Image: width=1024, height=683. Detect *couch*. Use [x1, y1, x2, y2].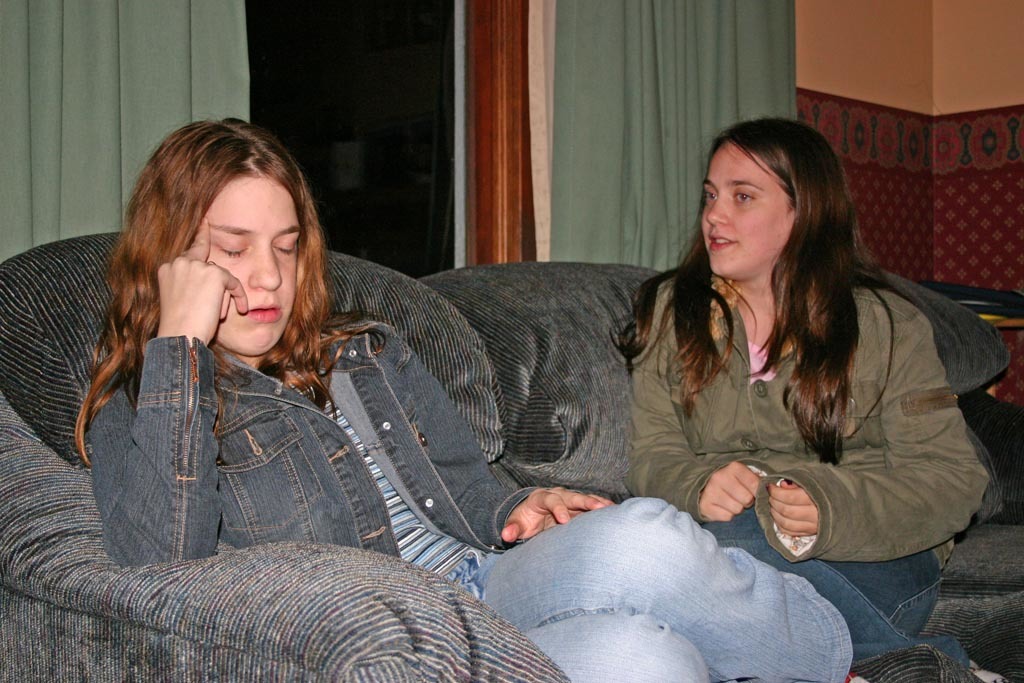
[0, 155, 1023, 666].
